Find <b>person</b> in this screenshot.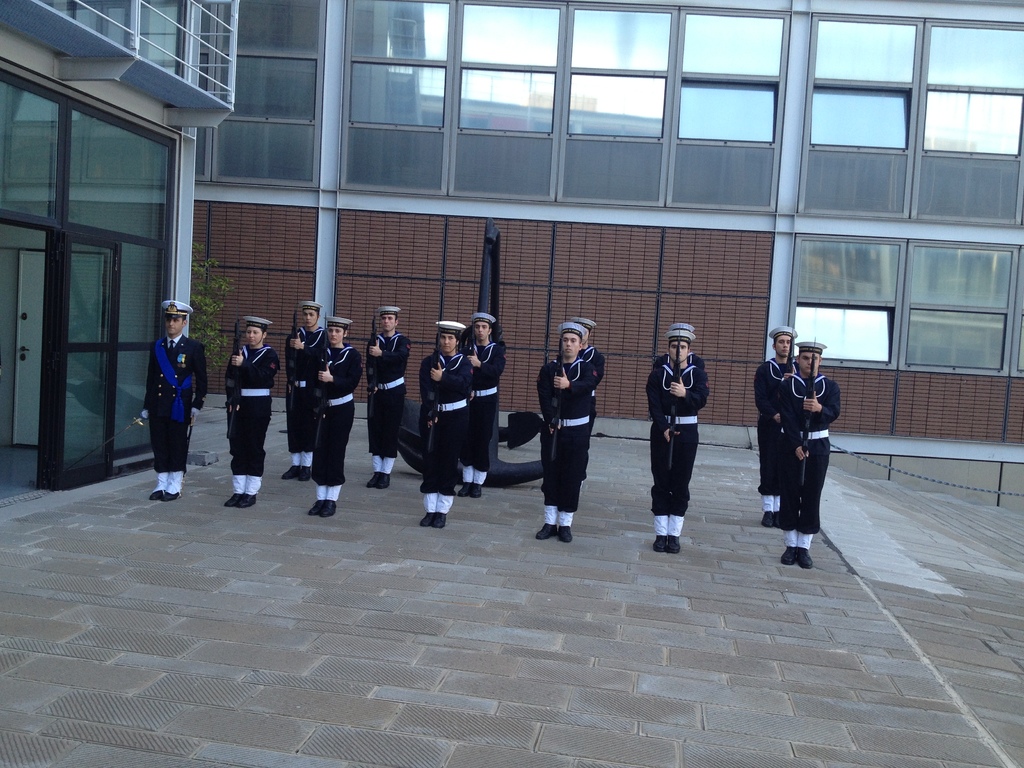
The bounding box for <b>person</b> is x1=536 y1=321 x2=602 y2=546.
